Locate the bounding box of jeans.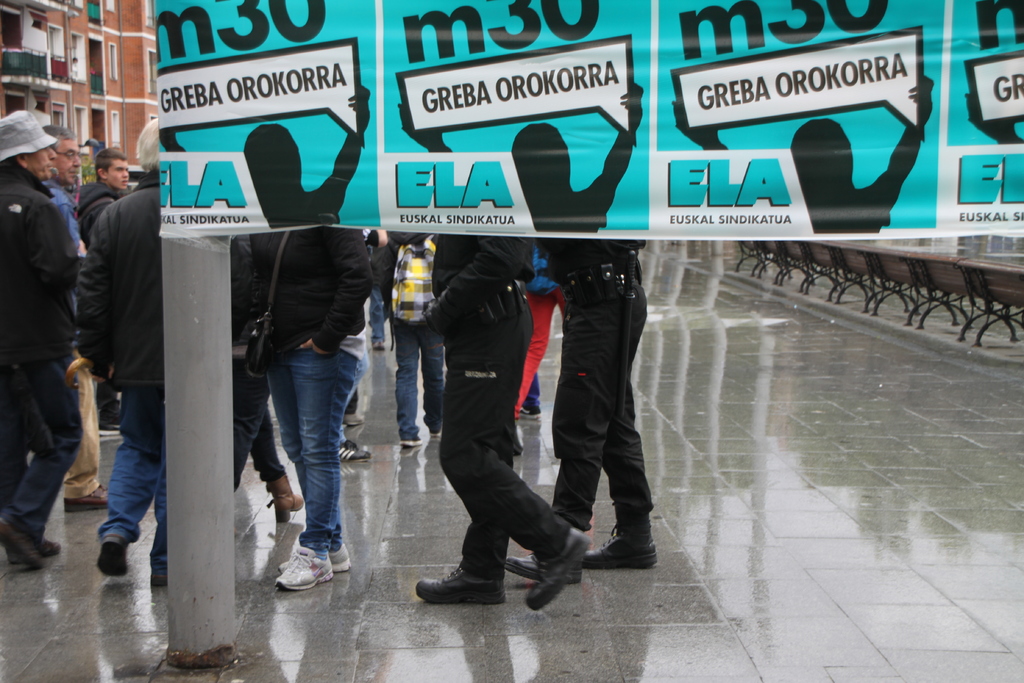
Bounding box: (left=97, top=388, right=168, bottom=573).
